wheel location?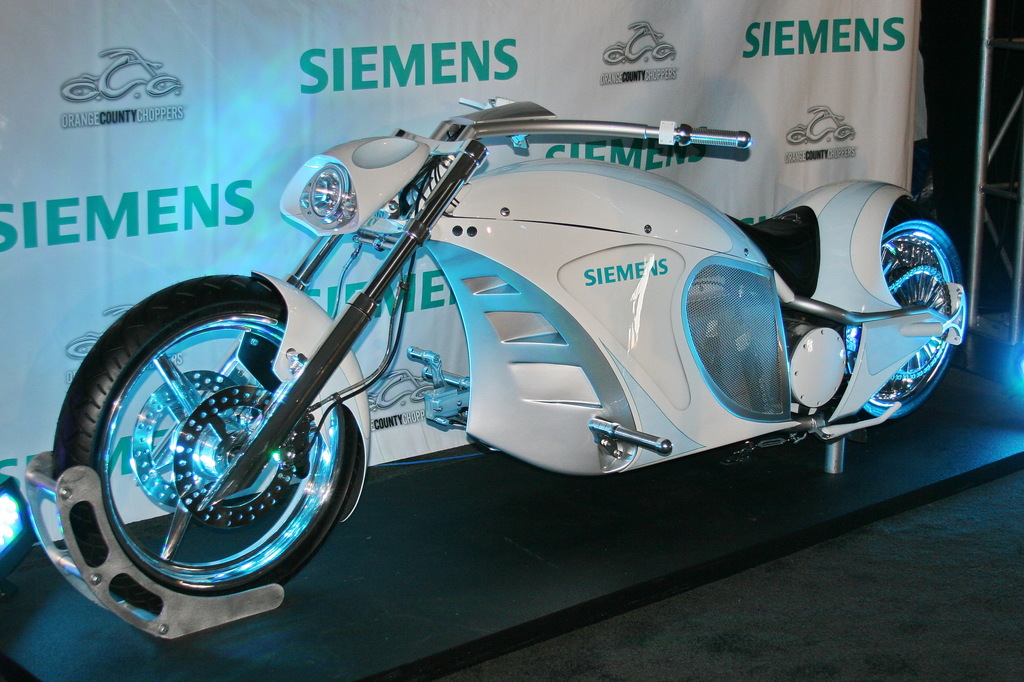
{"left": 45, "top": 274, "right": 366, "bottom": 605}
